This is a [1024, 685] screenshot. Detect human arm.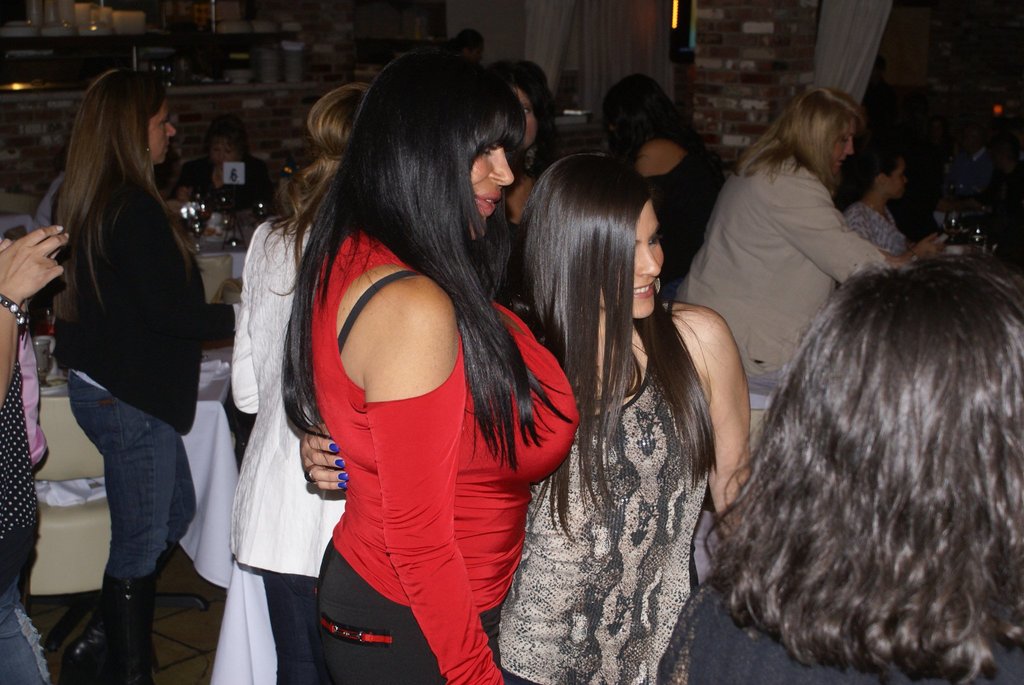
778/189/945/282.
